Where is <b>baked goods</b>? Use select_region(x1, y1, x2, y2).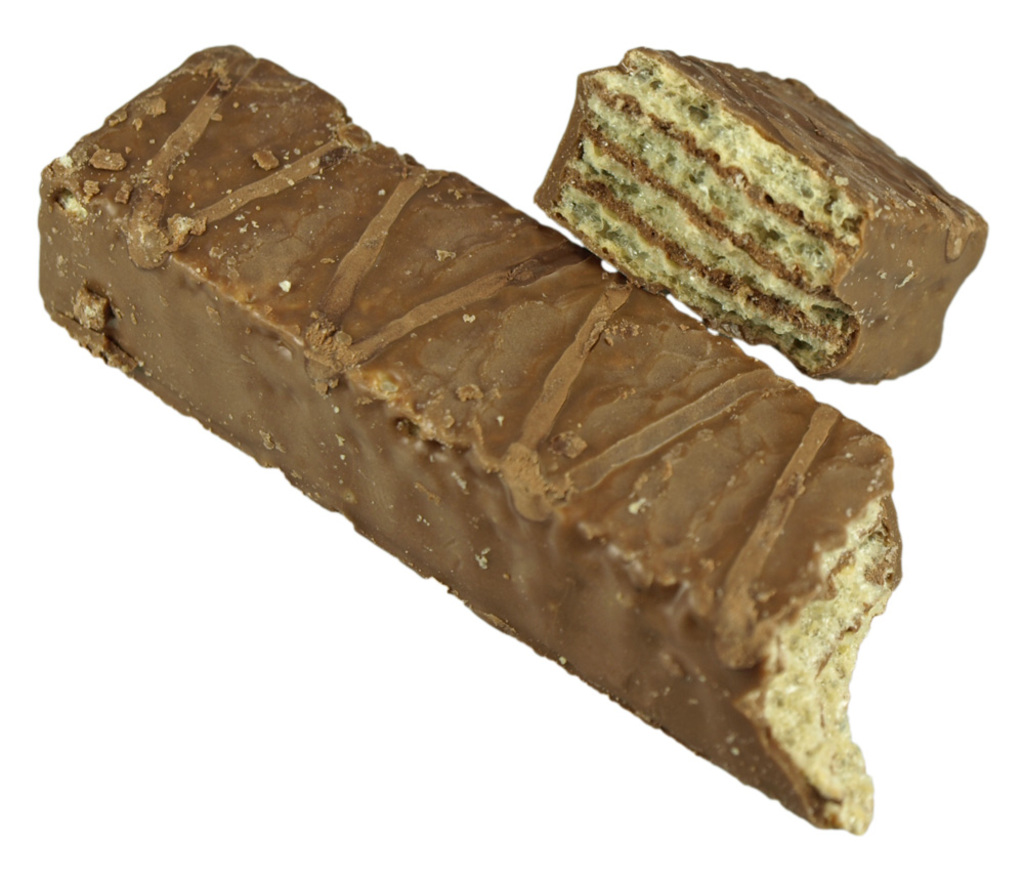
select_region(36, 44, 903, 832).
